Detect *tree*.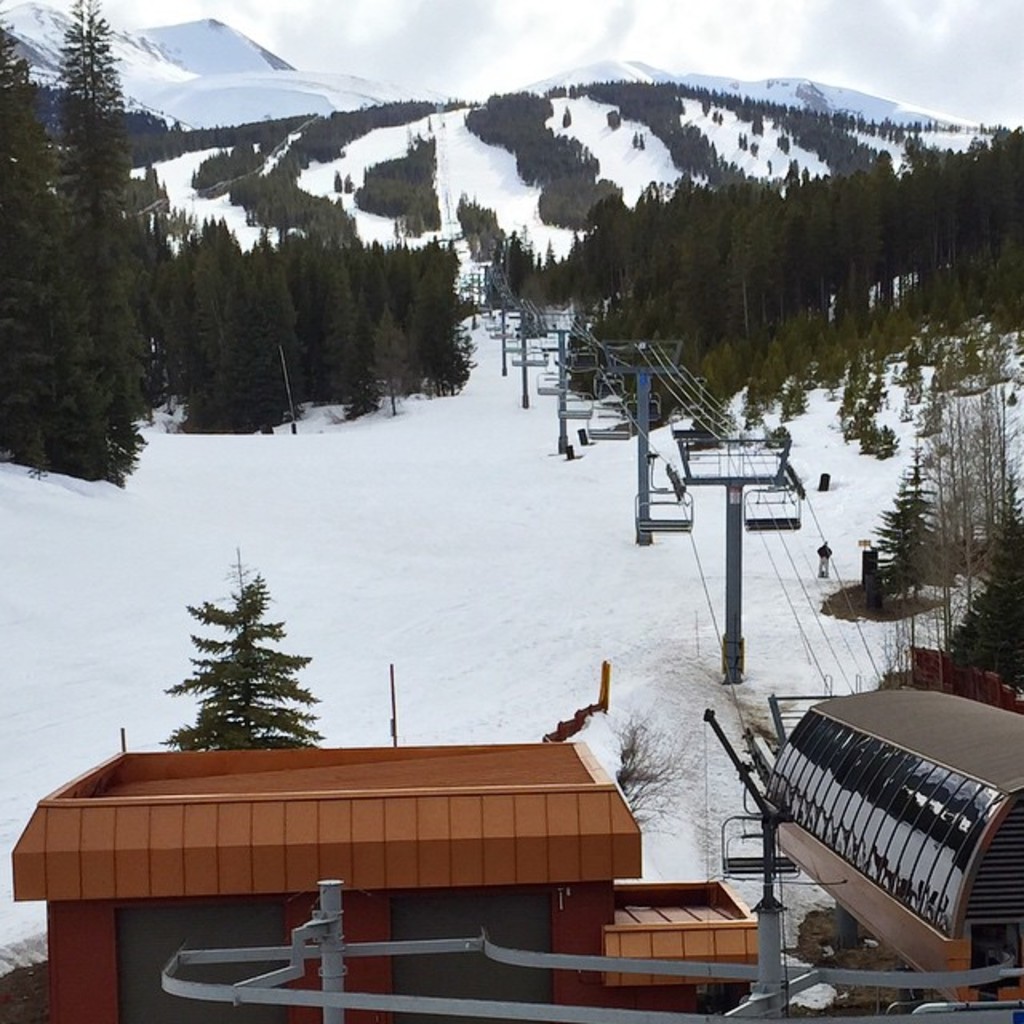
Detected at bbox=(222, 250, 302, 434).
